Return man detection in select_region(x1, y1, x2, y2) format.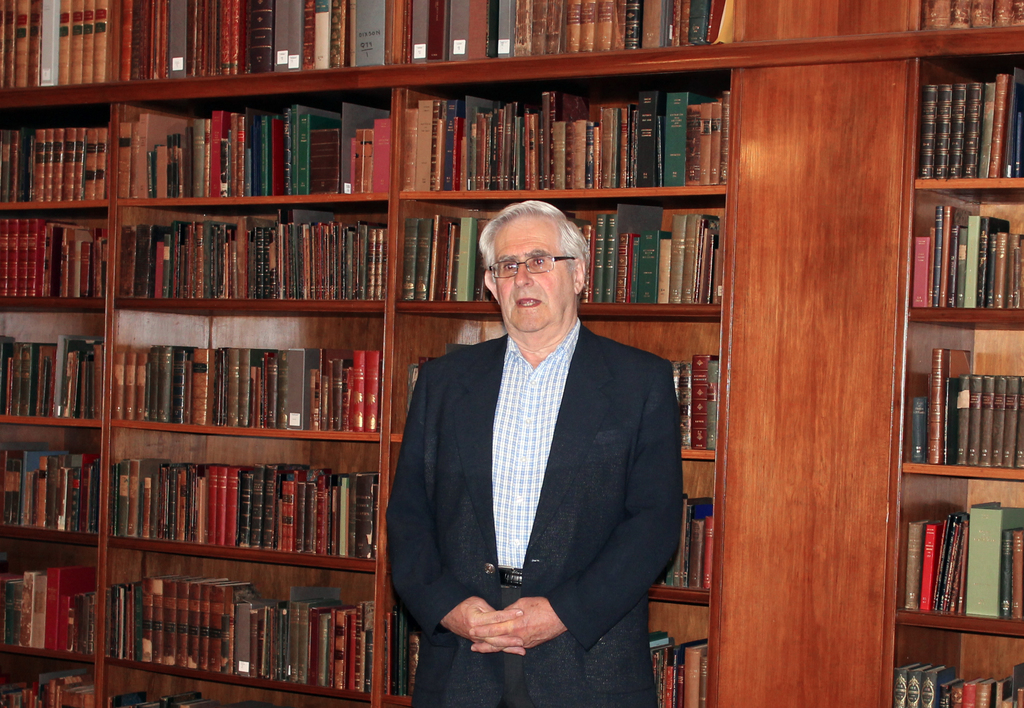
select_region(390, 203, 687, 699).
